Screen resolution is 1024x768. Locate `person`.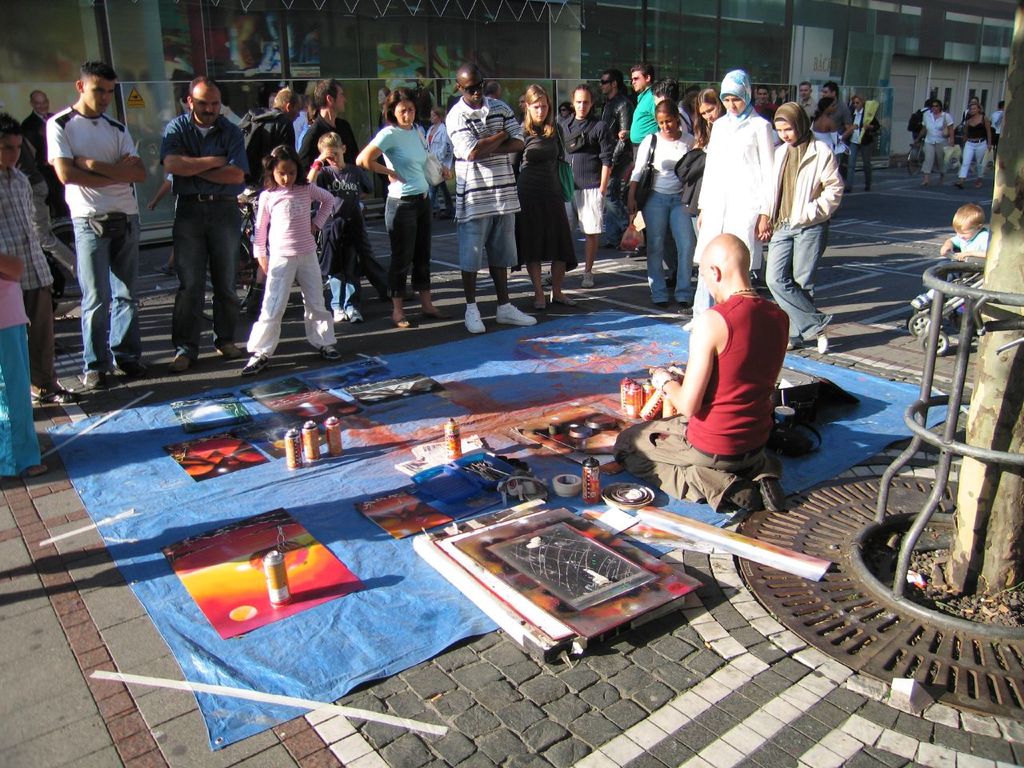
BBox(231, 126, 330, 374).
